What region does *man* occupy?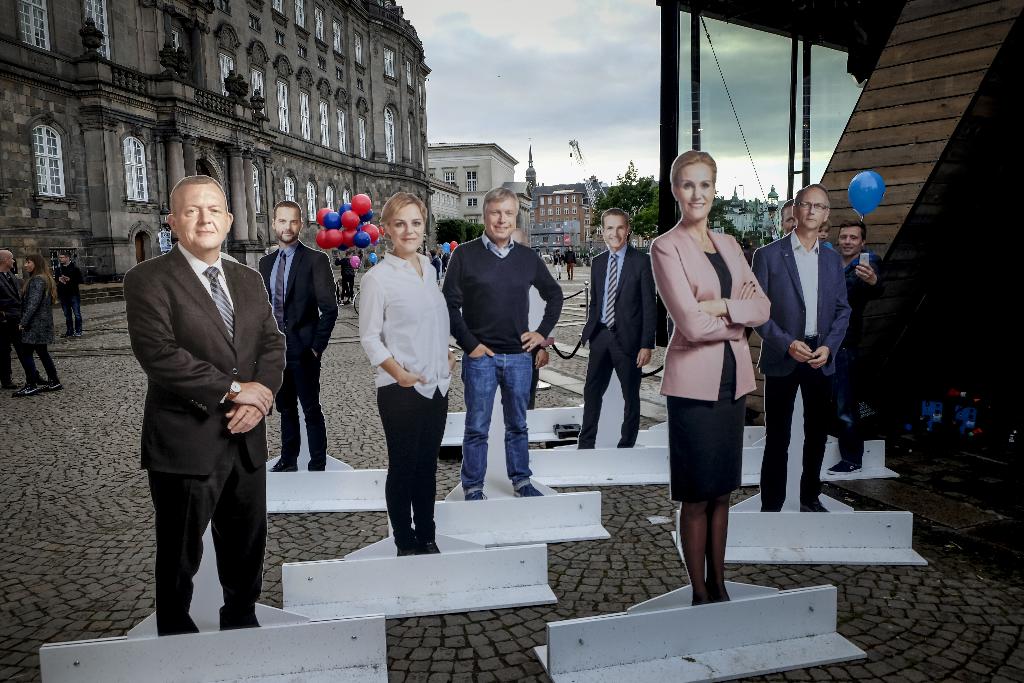
pyautogui.locateOnScreen(0, 247, 22, 397).
